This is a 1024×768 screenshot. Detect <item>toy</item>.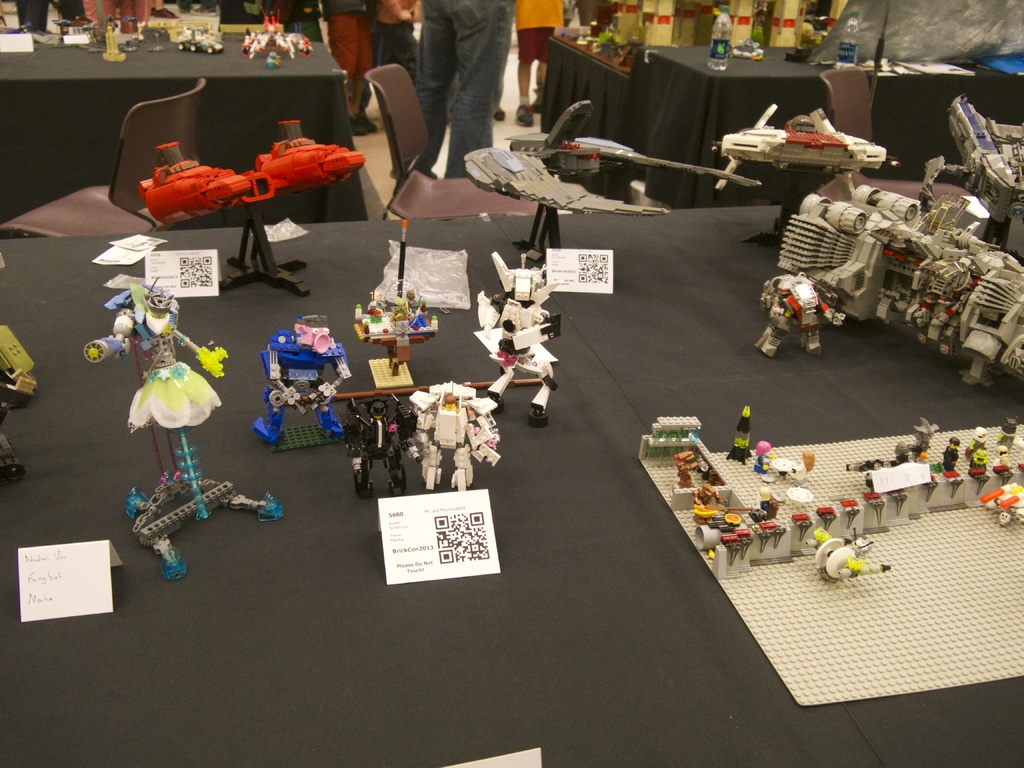
[715,103,890,198].
